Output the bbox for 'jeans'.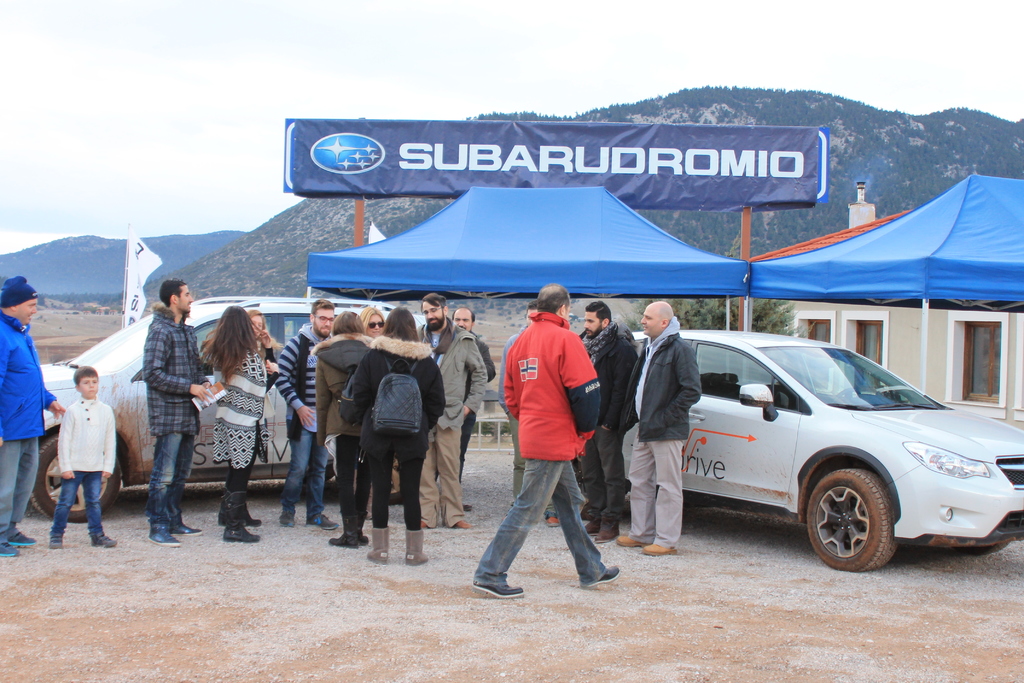
<box>48,473,108,543</box>.
